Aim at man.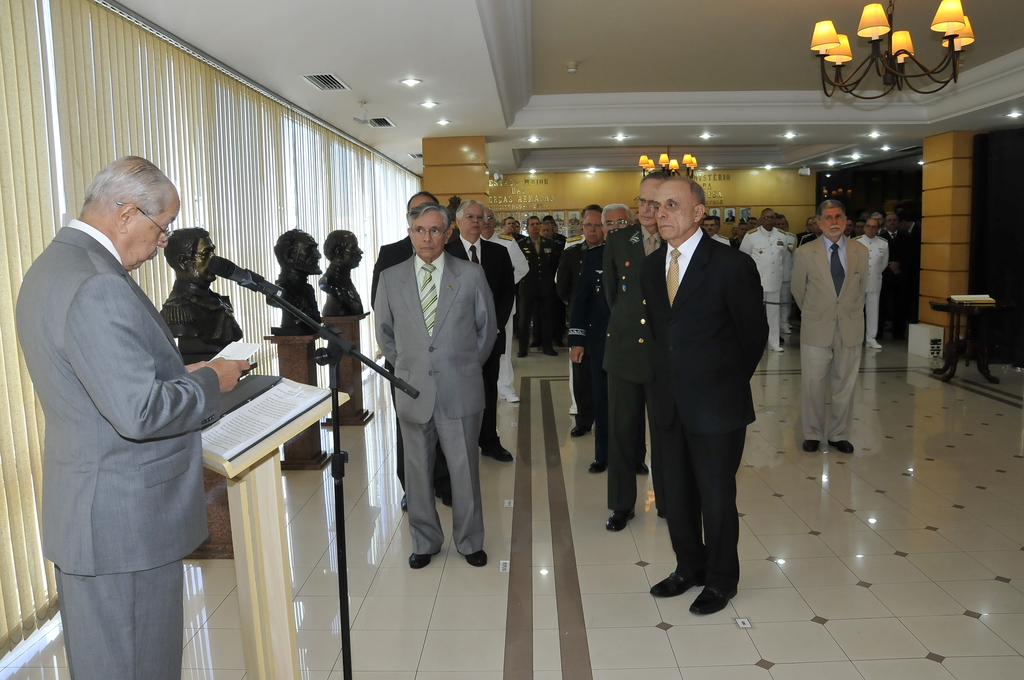
Aimed at (266, 229, 324, 332).
